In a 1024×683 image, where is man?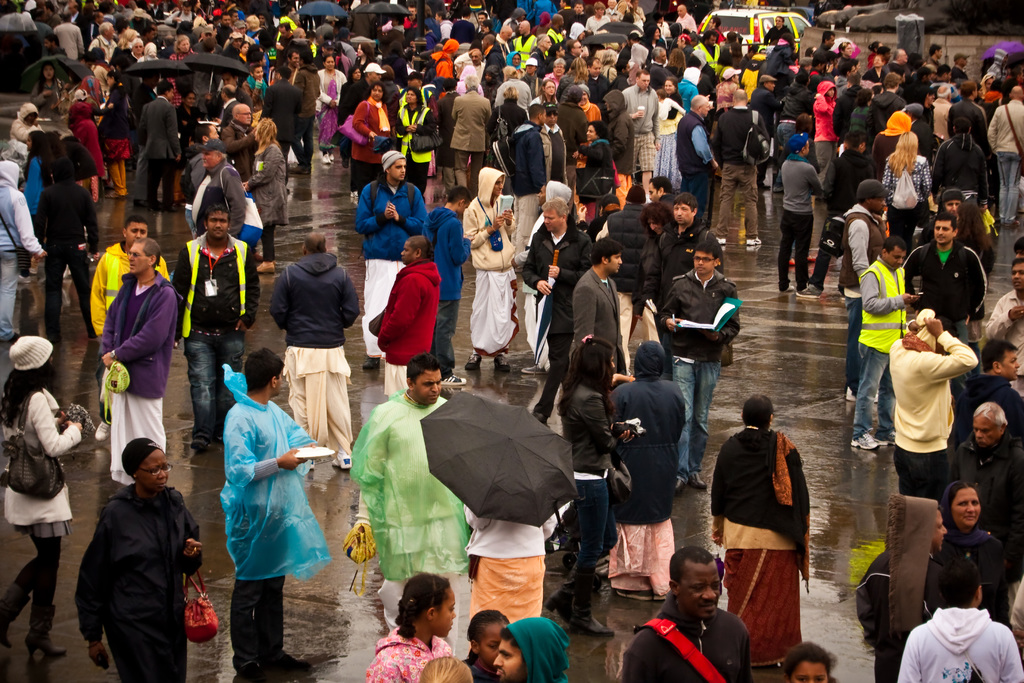
{"x1": 420, "y1": 185, "x2": 472, "y2": 387}.
